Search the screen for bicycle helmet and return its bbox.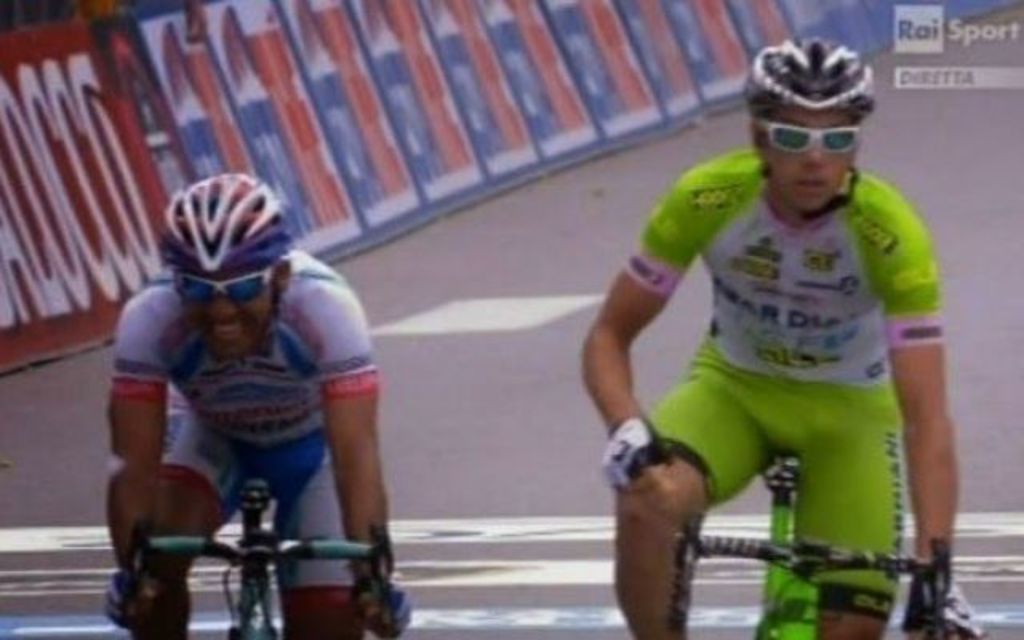
Found: locate(744, 35, 886, 104).
